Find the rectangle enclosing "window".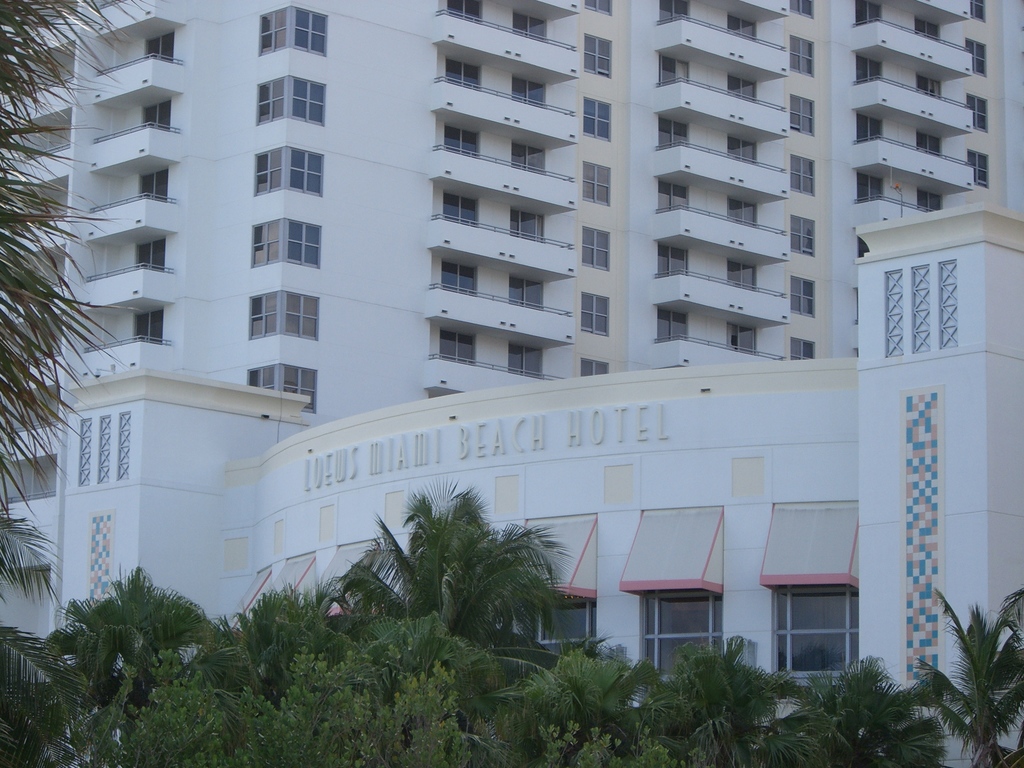
region(444, 262, 474, 294).
